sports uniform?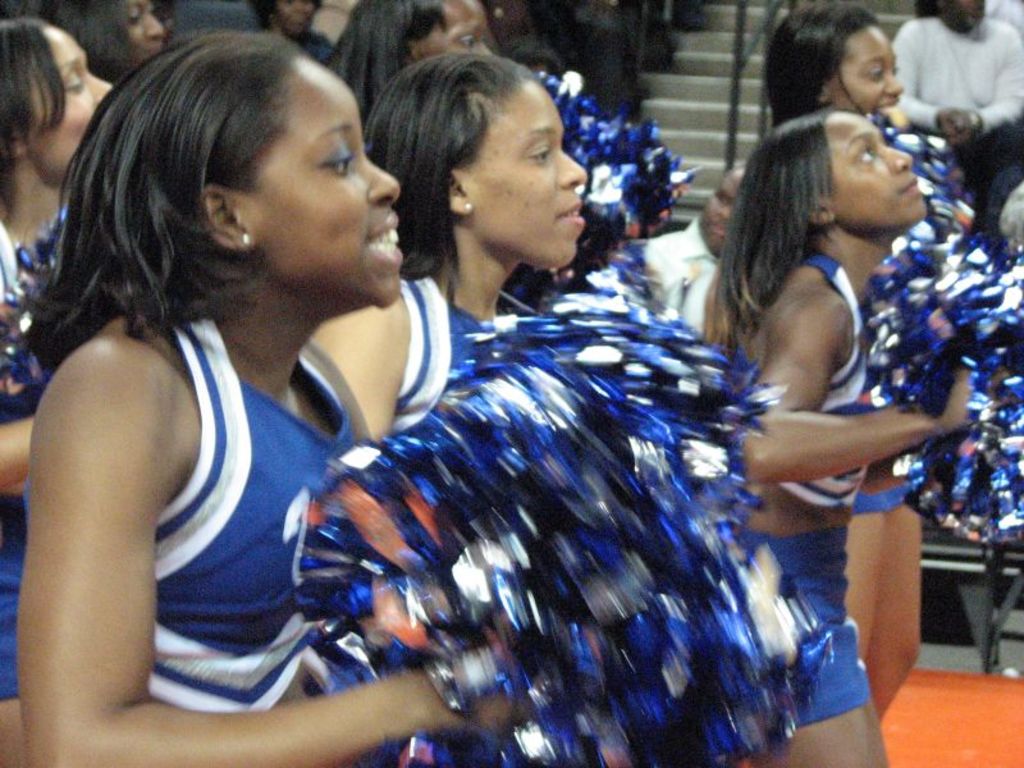
(140, 319, 369, 723)
